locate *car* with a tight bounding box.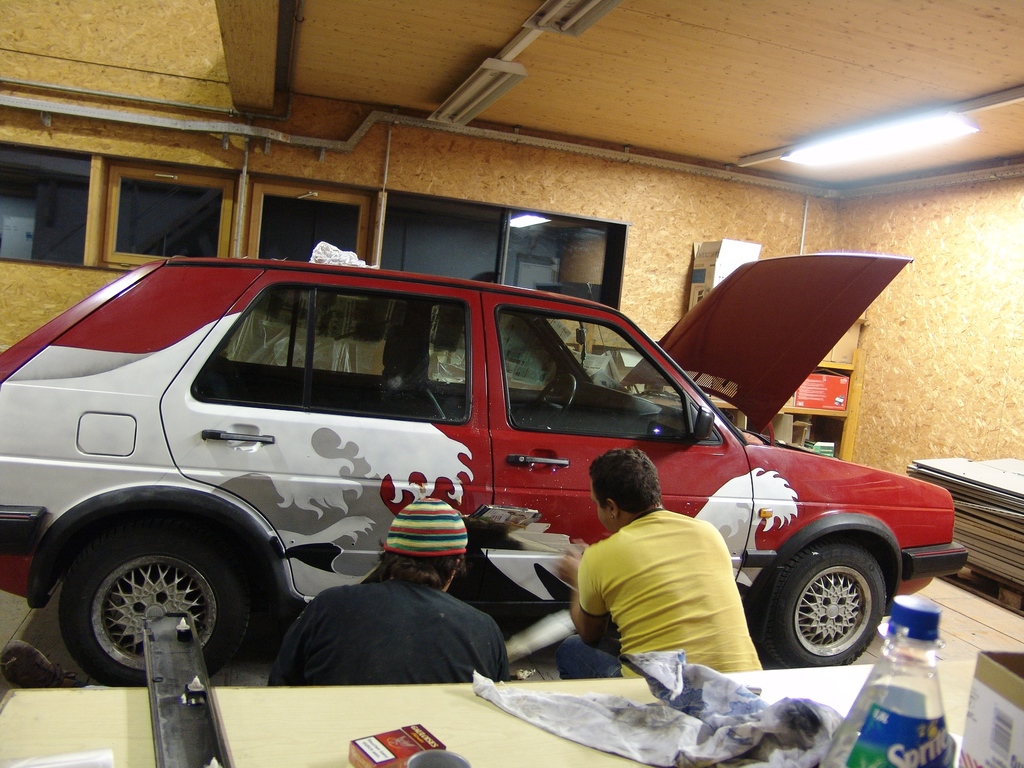
left=8, top=254, right=922, bottom=694.
